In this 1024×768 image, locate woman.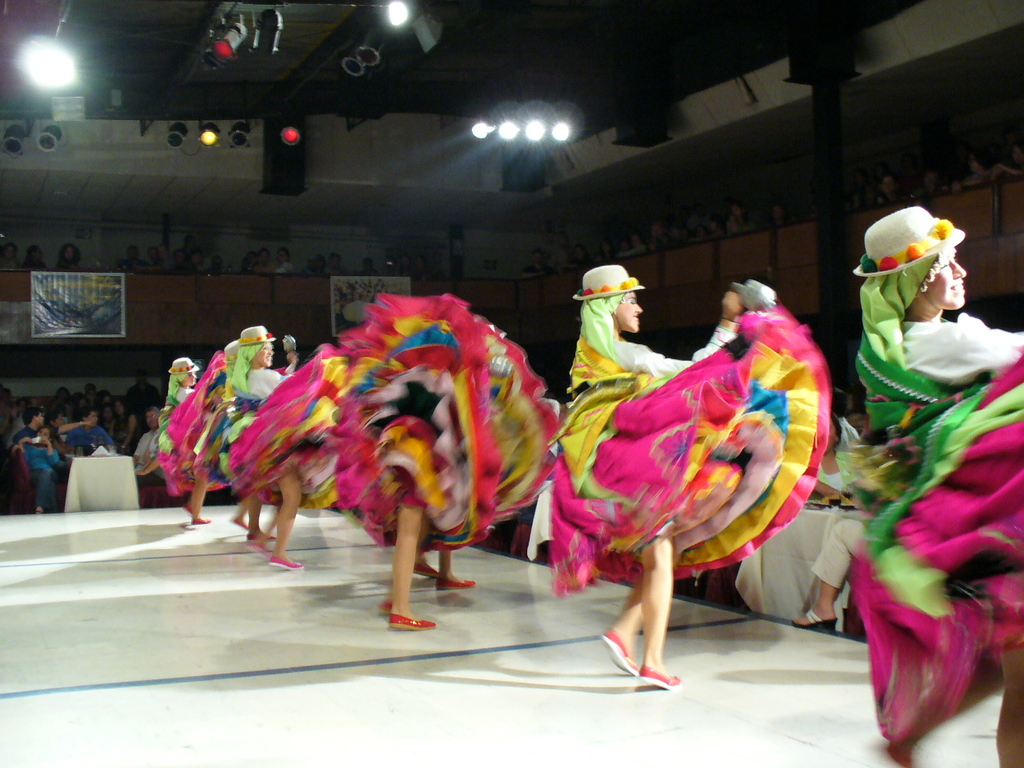
Bounding box: <box>730,410,854,624</box>.
